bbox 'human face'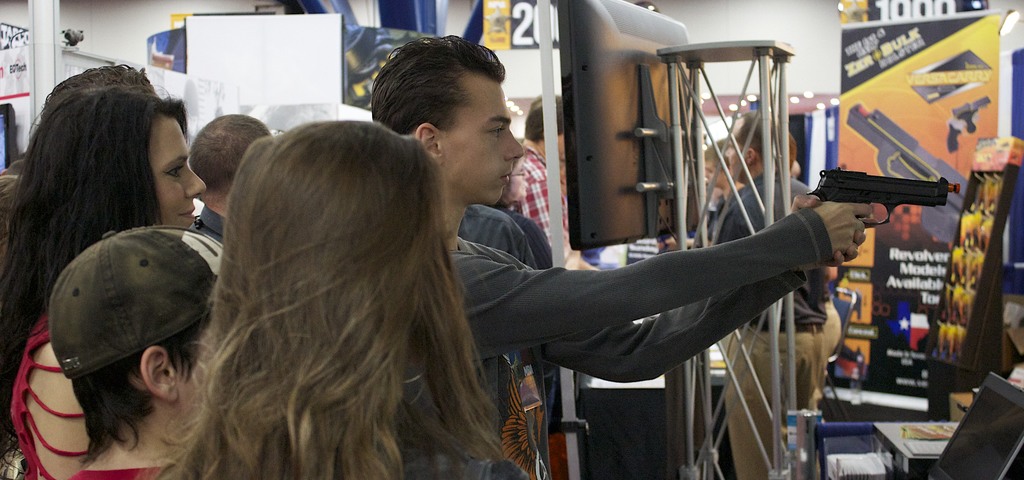
[728,120,745,173]
